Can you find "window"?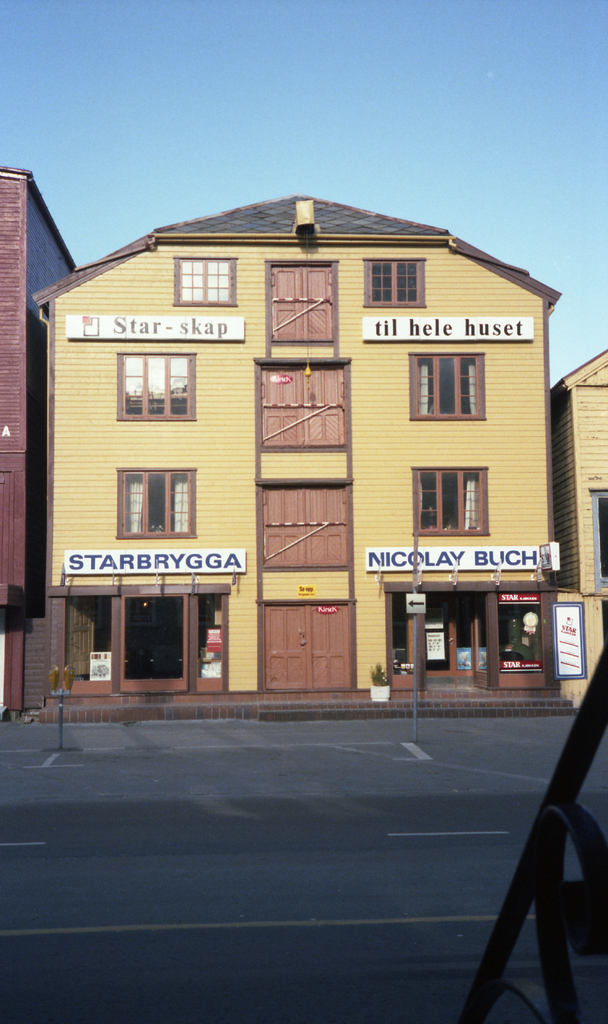
Yes, bounding box: rect(113, 352, 202, 420).
